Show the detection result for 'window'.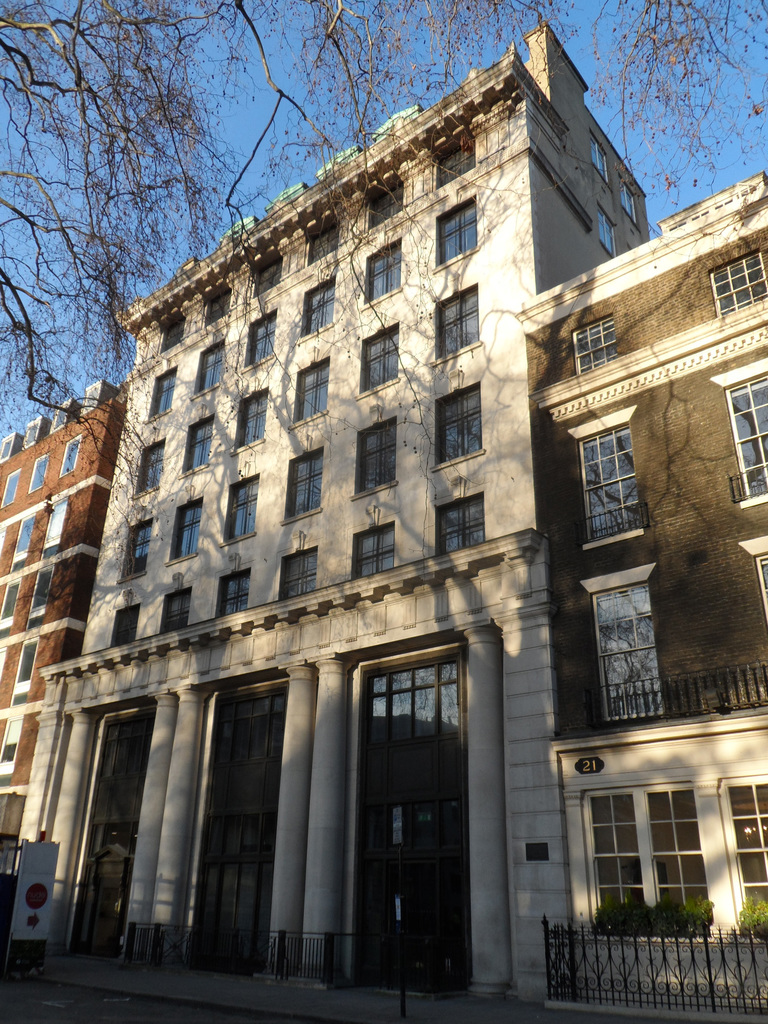
{"x1": 434, "y1": 135, "x2": 474, "y2": 184}.
